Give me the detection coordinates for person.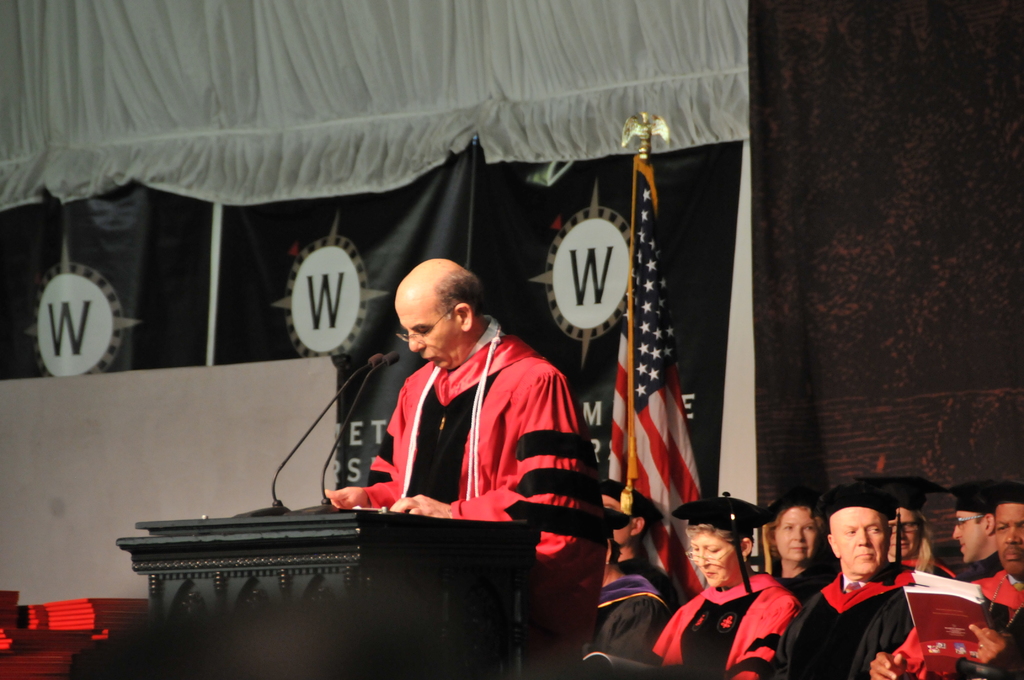
x1=351 y1=247 x2=581 y2=579.
